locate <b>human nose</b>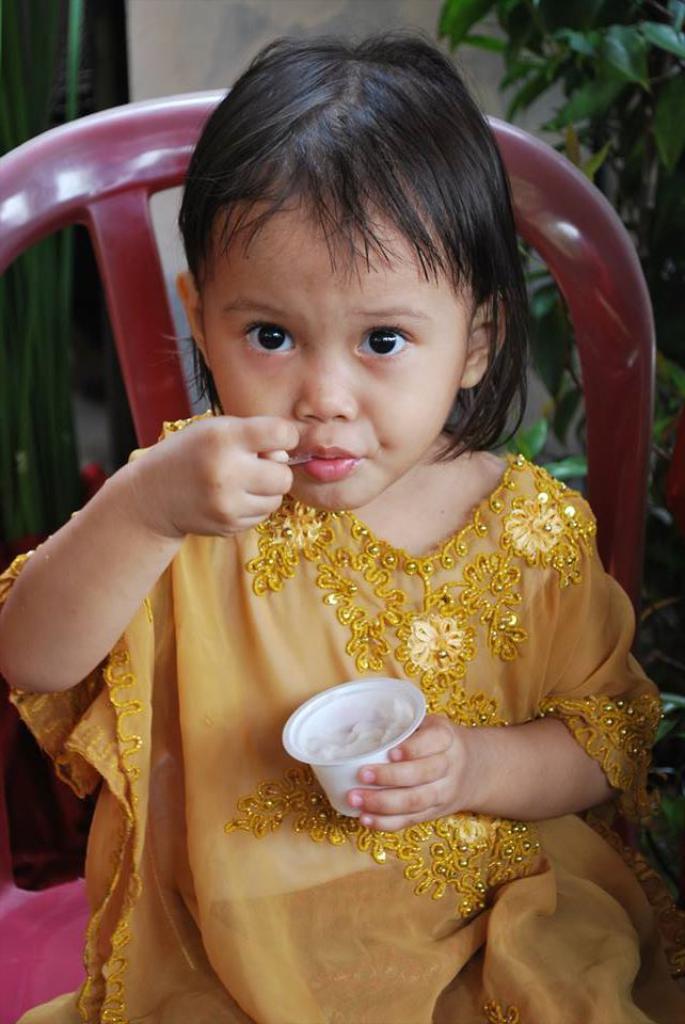
bbox(292, 339, 367, 423)
